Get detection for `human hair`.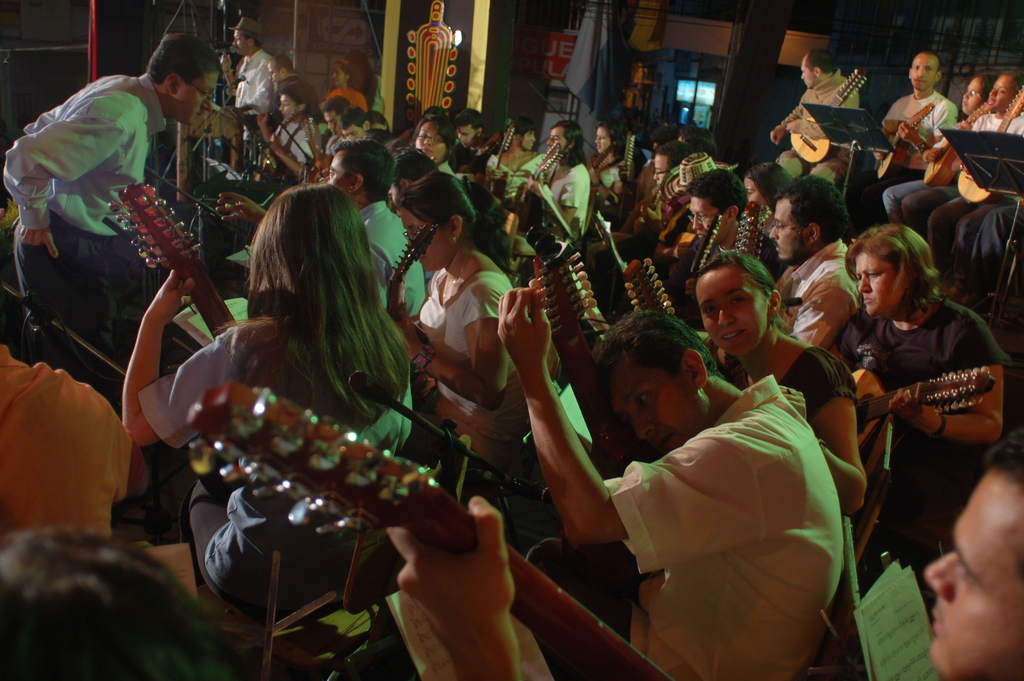
Detection: [598, 115, 630, 151].
